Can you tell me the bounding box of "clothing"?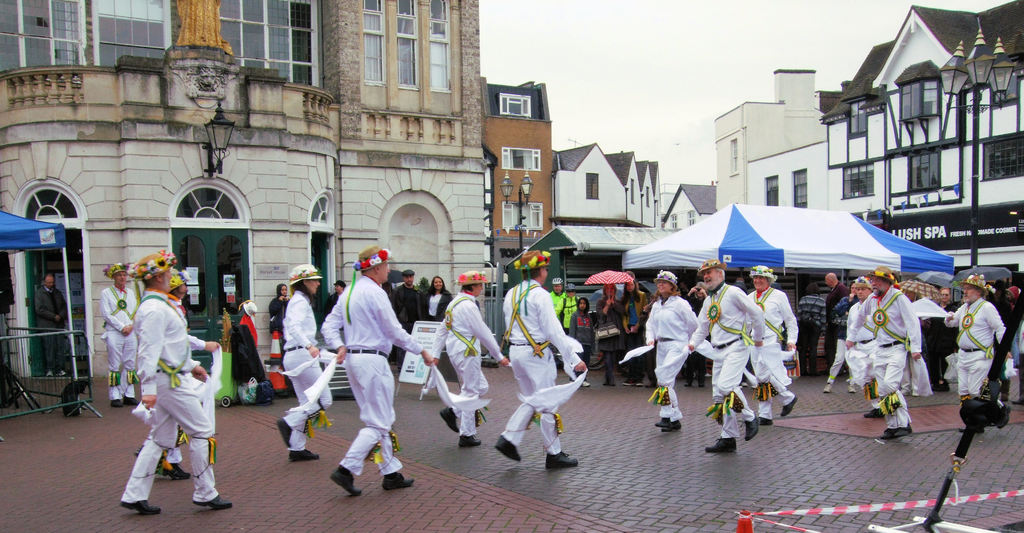
{"left": 116, "top": 286, "right": 220, "bottom": 500}.
